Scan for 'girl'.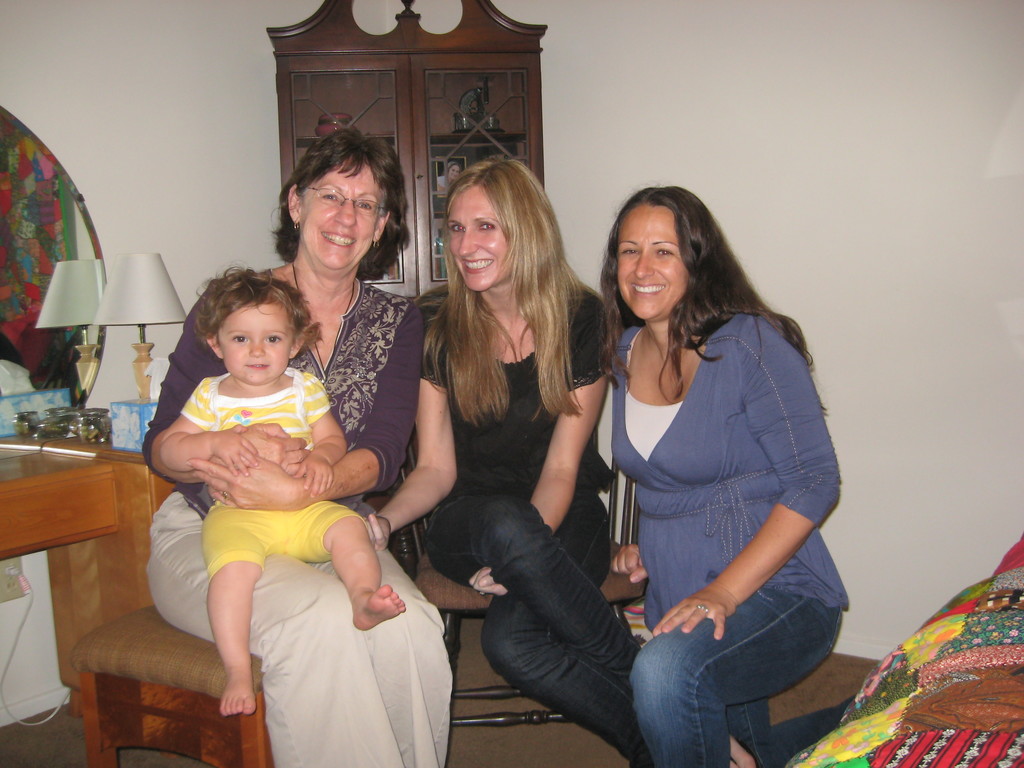
Scan result: left=598, top=180, right=847, bottom=767.
